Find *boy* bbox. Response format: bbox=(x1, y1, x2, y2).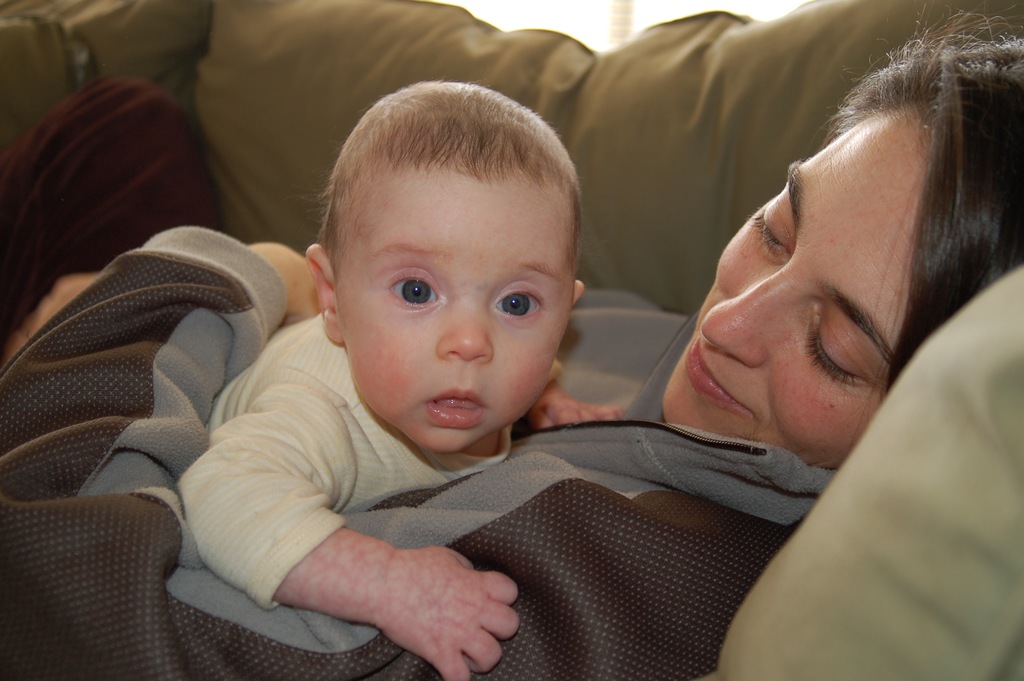
bbox=(162, 66, 767, 660).
